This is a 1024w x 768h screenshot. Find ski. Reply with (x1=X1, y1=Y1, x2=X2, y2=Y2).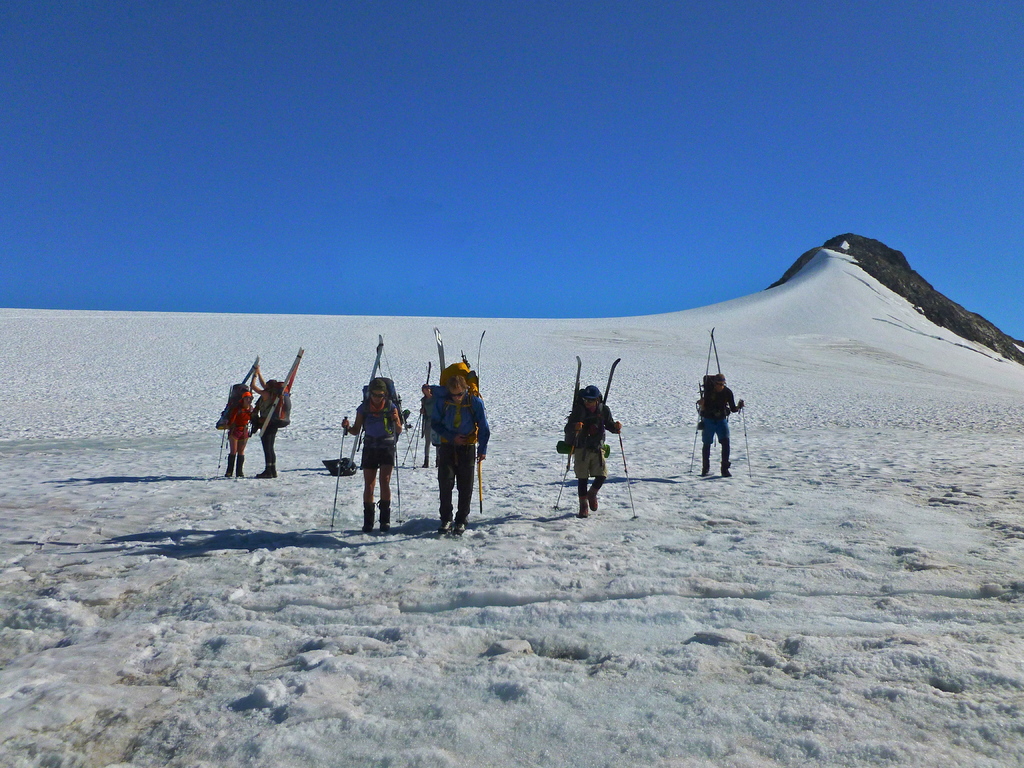
(x1=432, y1=324, x2=448, y2=378).
